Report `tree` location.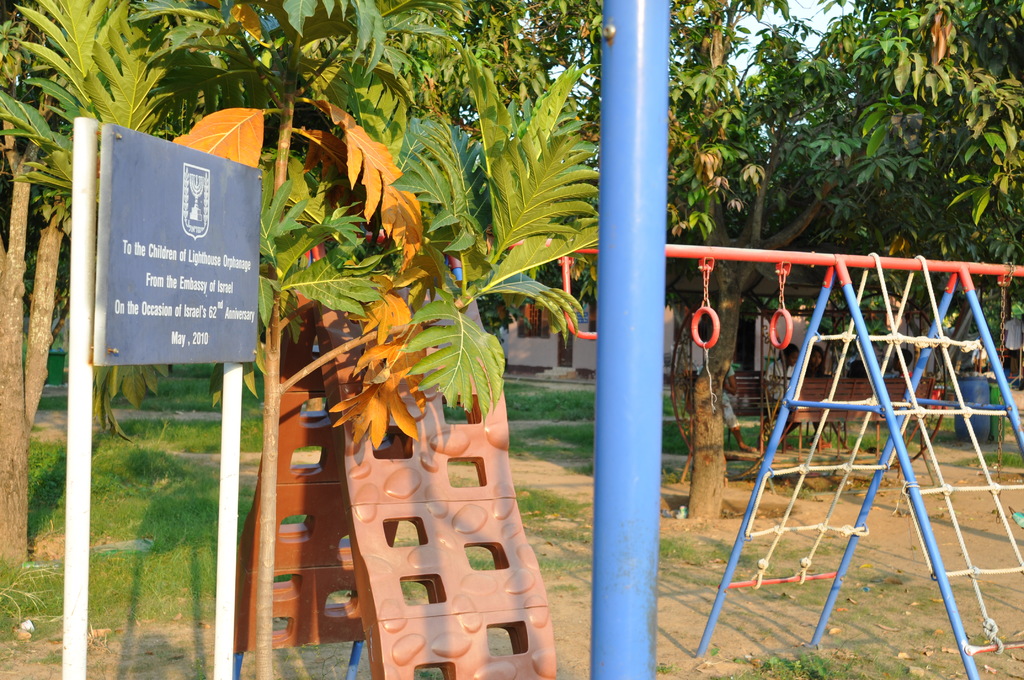
Report: box(802, 0, 1017, 361).
